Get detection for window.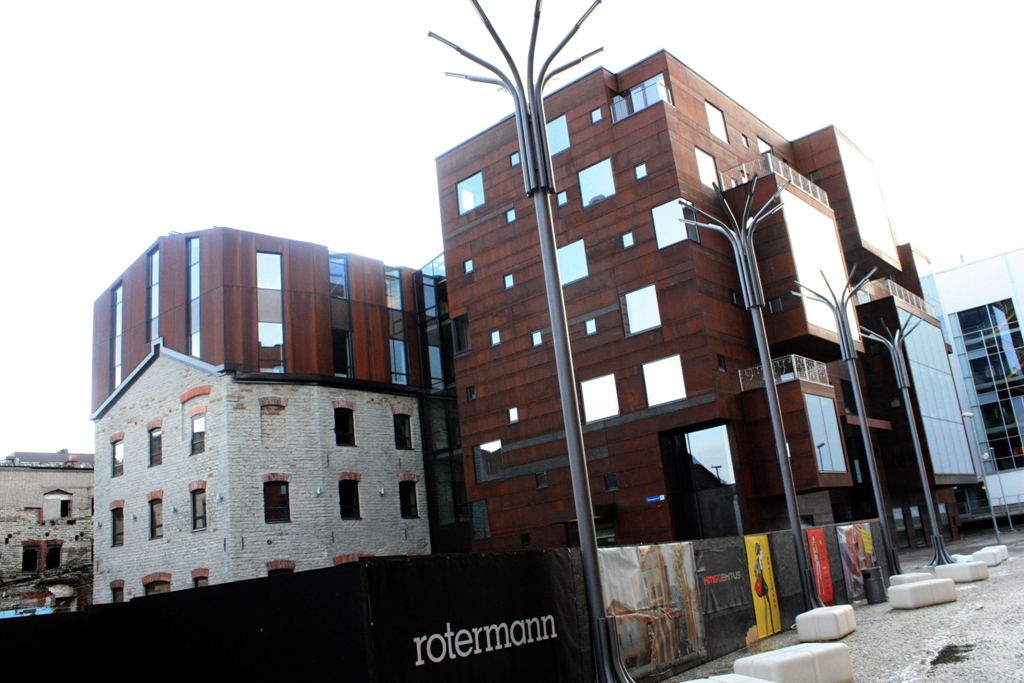
Detection: [98,280,121,387].
